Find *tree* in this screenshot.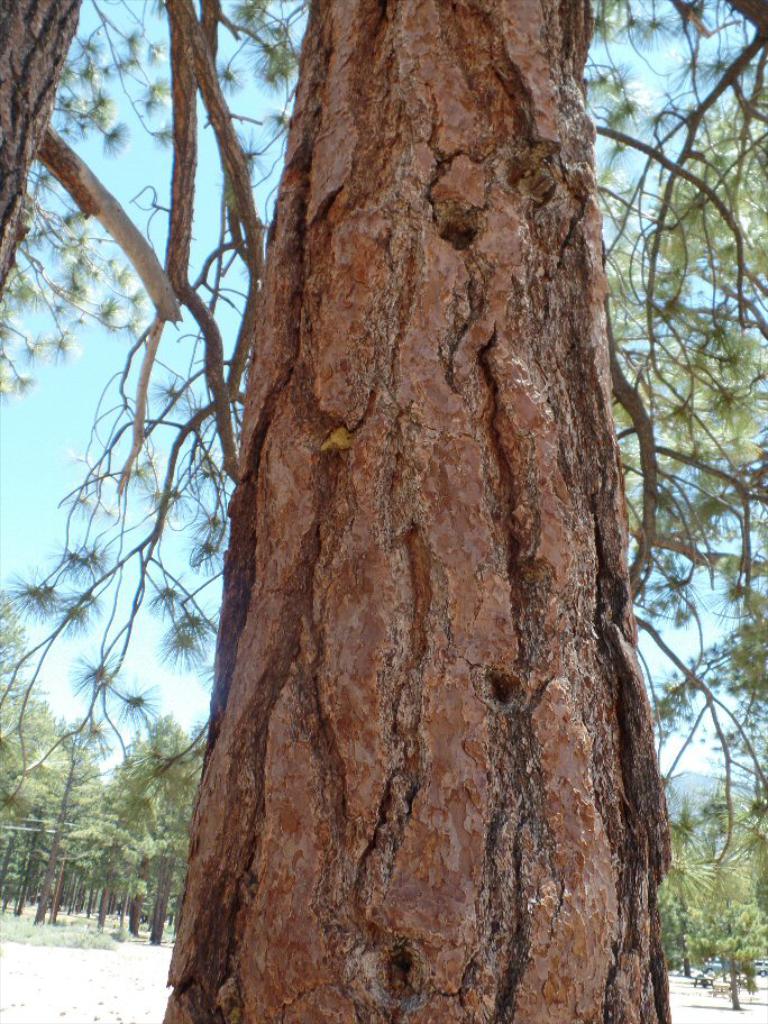
The bounding box for *tree* is <box>0,589,61,823</box>.
